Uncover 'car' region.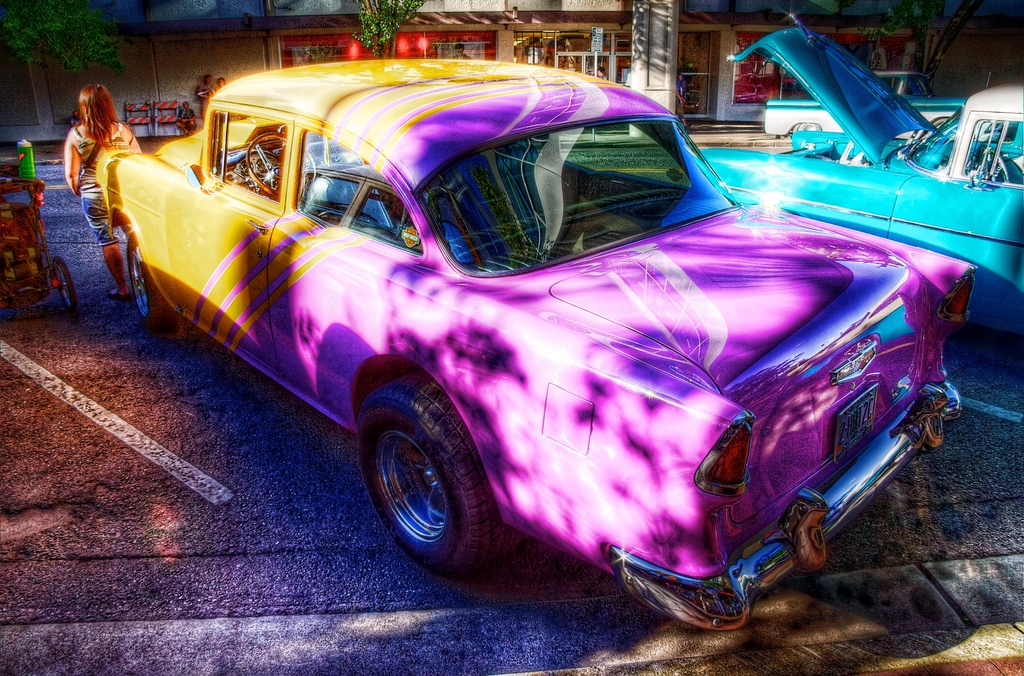
Uncovered: (684, 11, 1023, 341).
